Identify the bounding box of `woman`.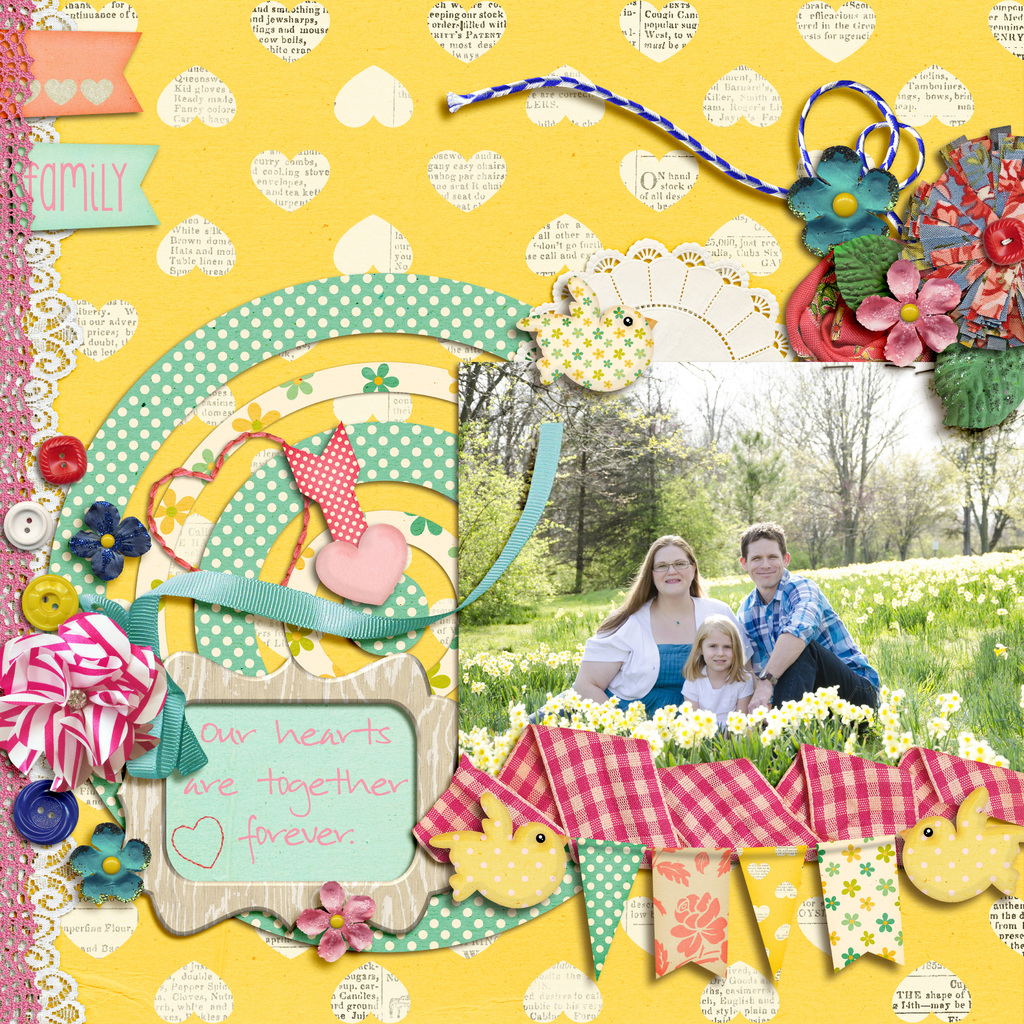
(577,548,752,741).
